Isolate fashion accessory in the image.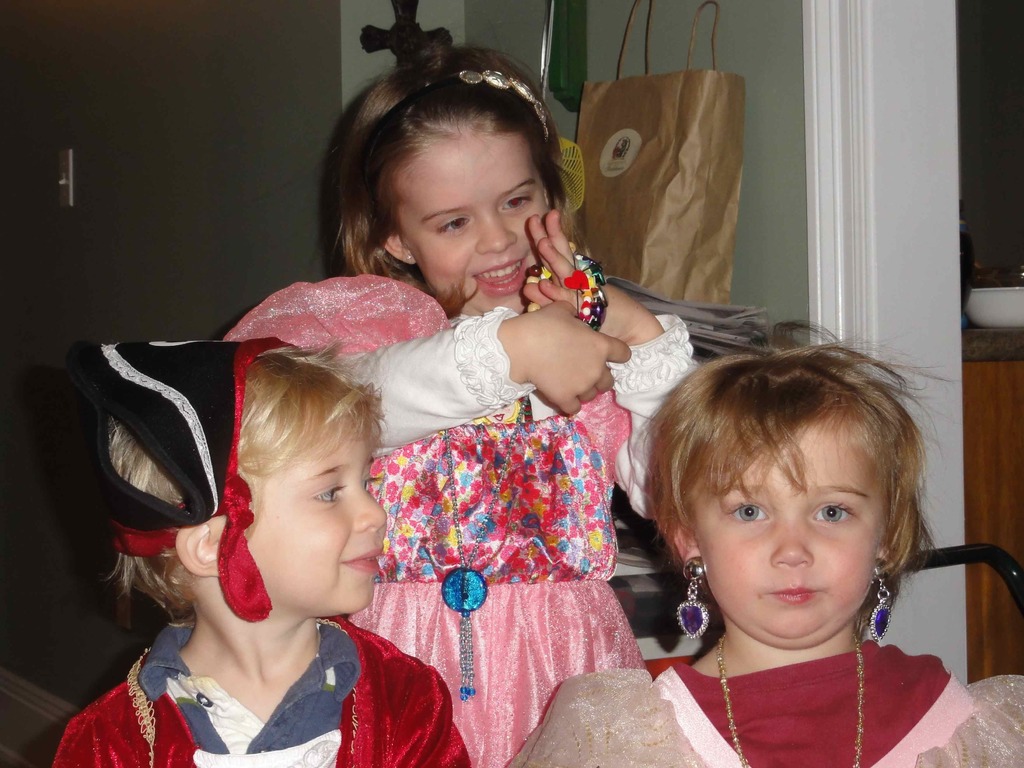
Isolated region: x1=715, y1=630, x2=867, y2=767.
